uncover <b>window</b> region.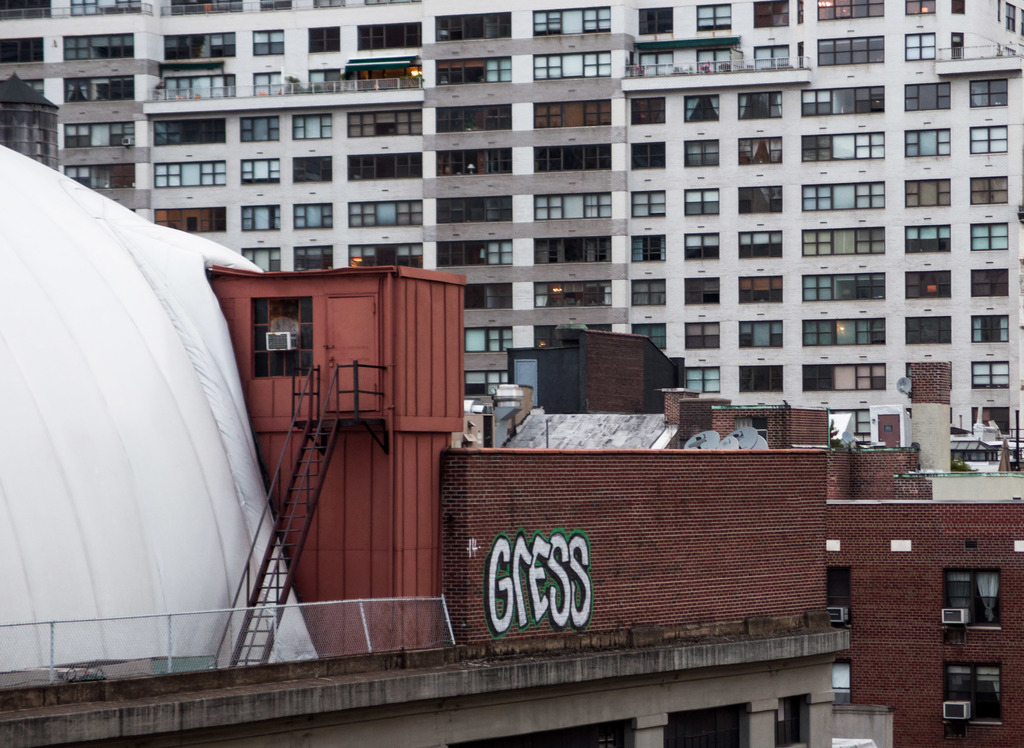
Uncovered: 972,311,1006,340.
